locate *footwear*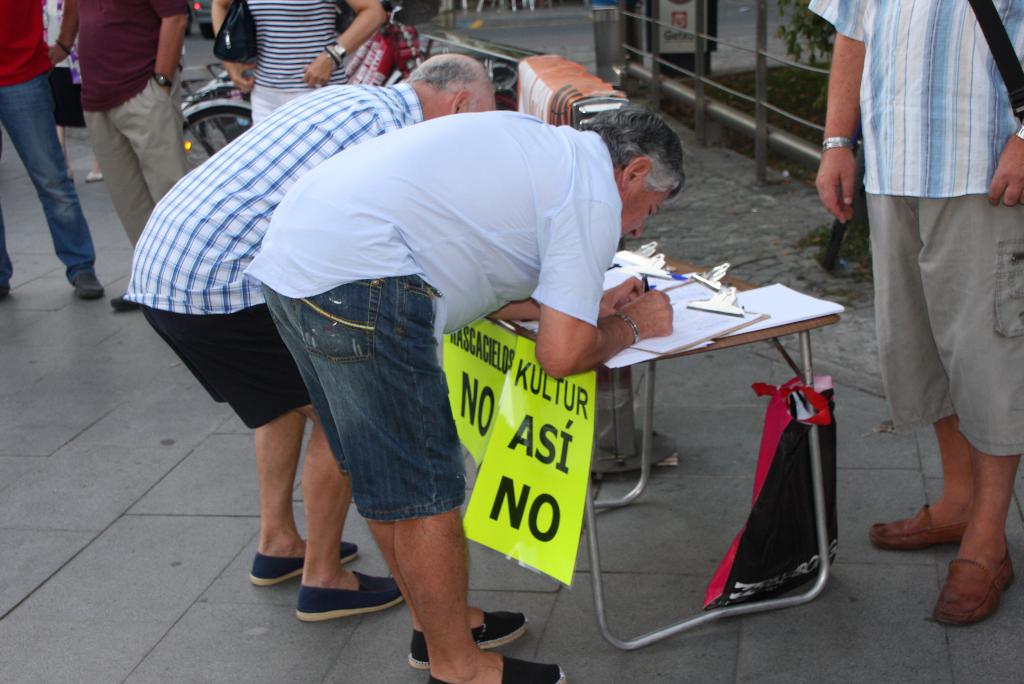
locate(250, 533, 360, 589)
